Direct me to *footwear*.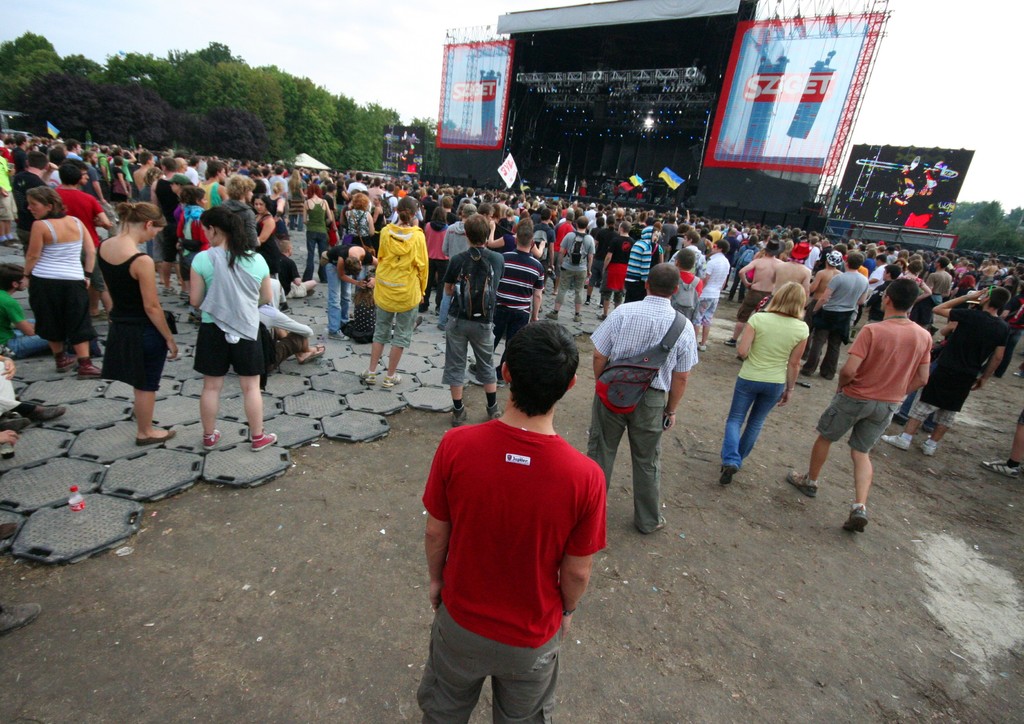
Direction: x1=180 y1=291 x2=190 y2=299.
